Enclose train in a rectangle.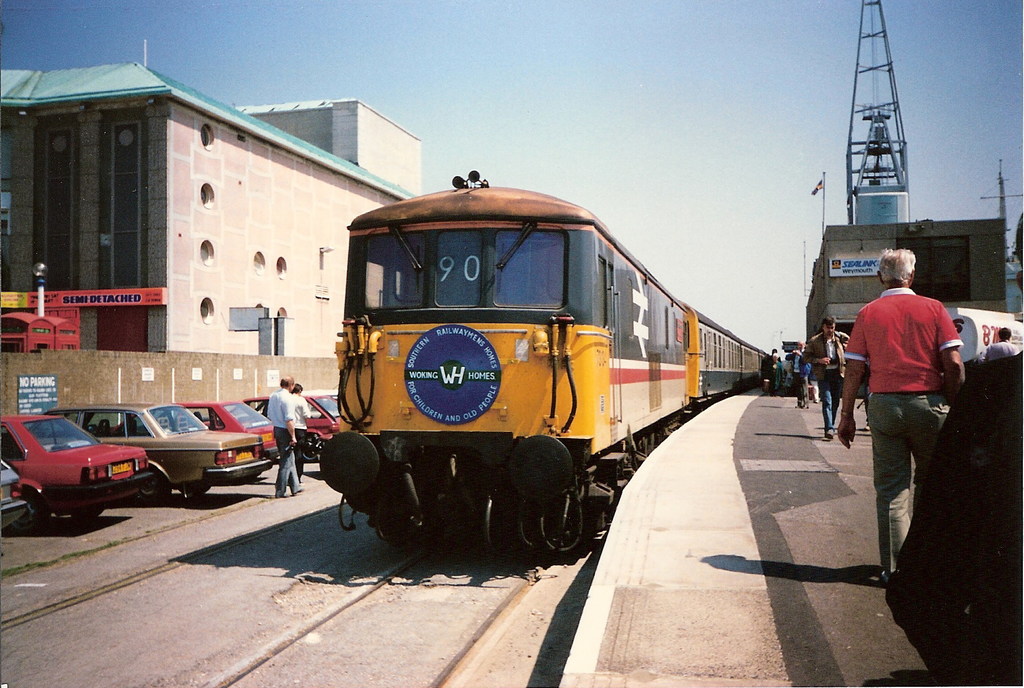
<region>320, 172, 767, 564</region>.
